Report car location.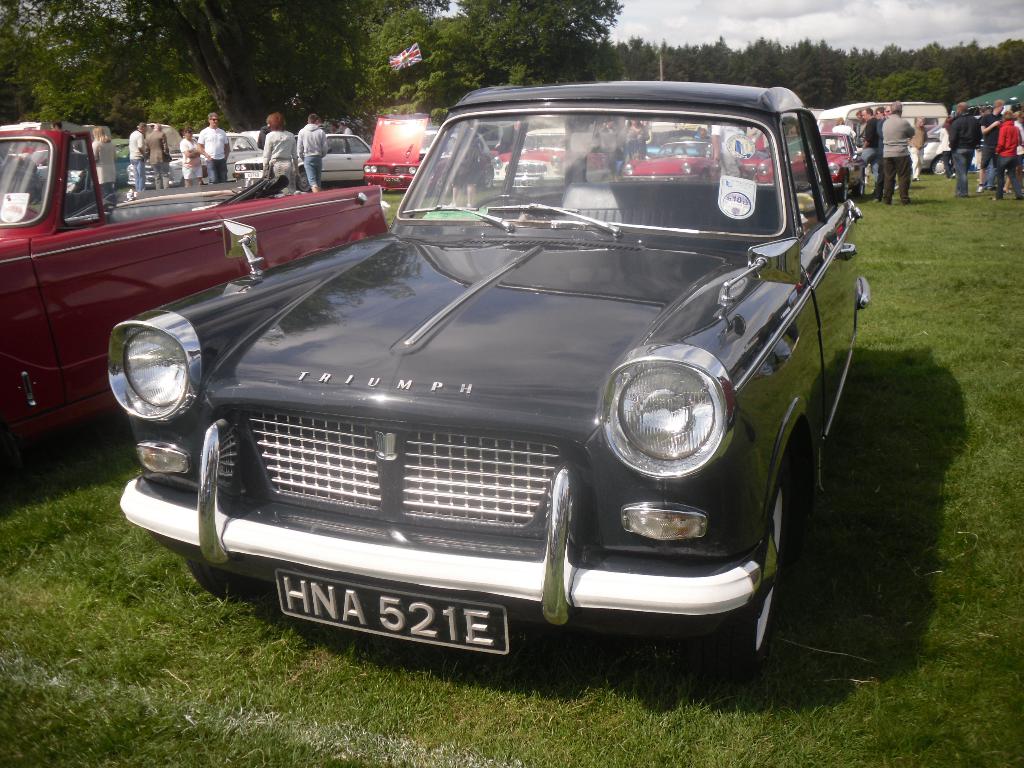
Report: <bbox>626, 127, 717, 183</bbox>.
